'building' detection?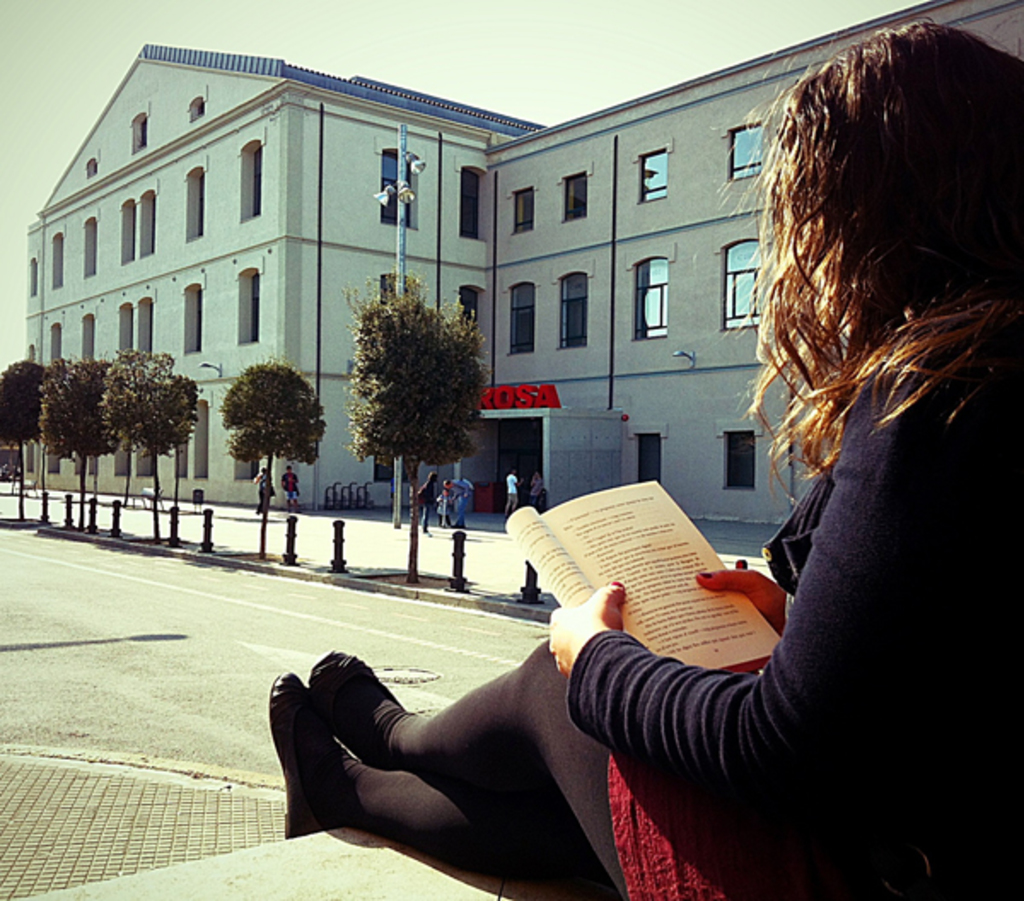
[24,0,1022,526]
